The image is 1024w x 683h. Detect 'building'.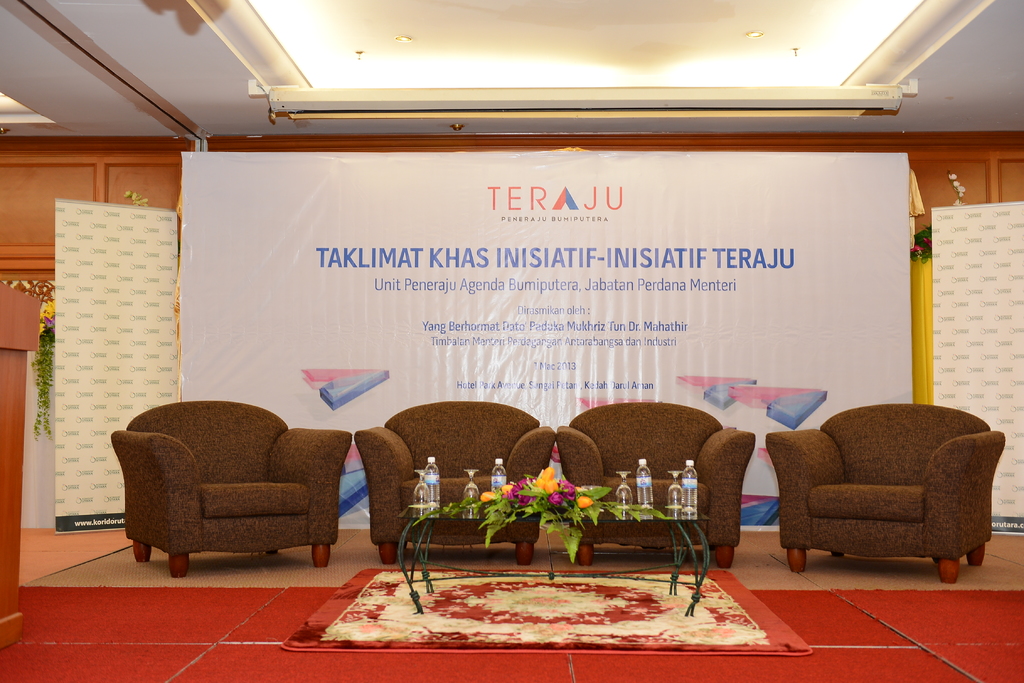
Detection: x1=0, y1=0, x2=1023, y2=682.
